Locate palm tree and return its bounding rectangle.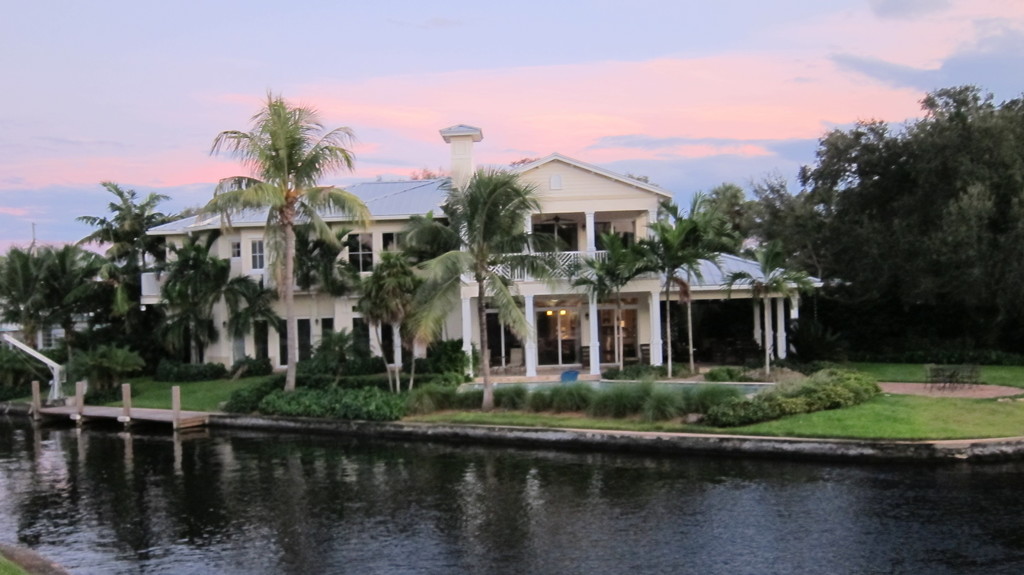
[x1=196, y1=120, x2=347, y2=348].
